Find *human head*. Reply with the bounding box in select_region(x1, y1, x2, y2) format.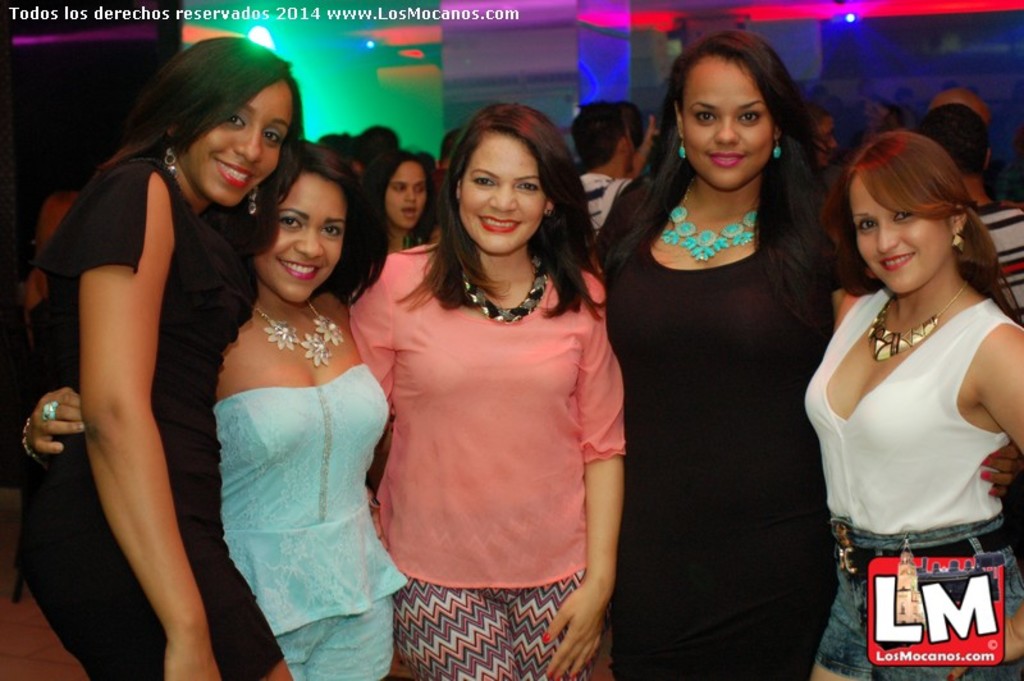
select_region(666, 35, 785, 191).
